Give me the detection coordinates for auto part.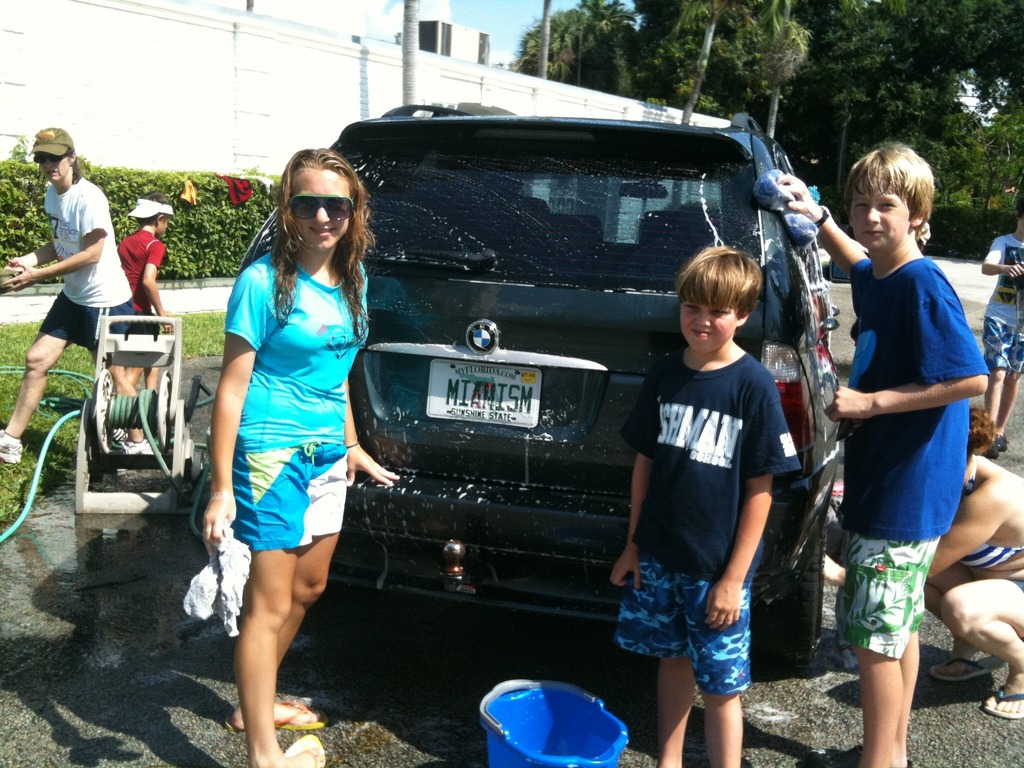
box=[778, 206, 846, 547].
